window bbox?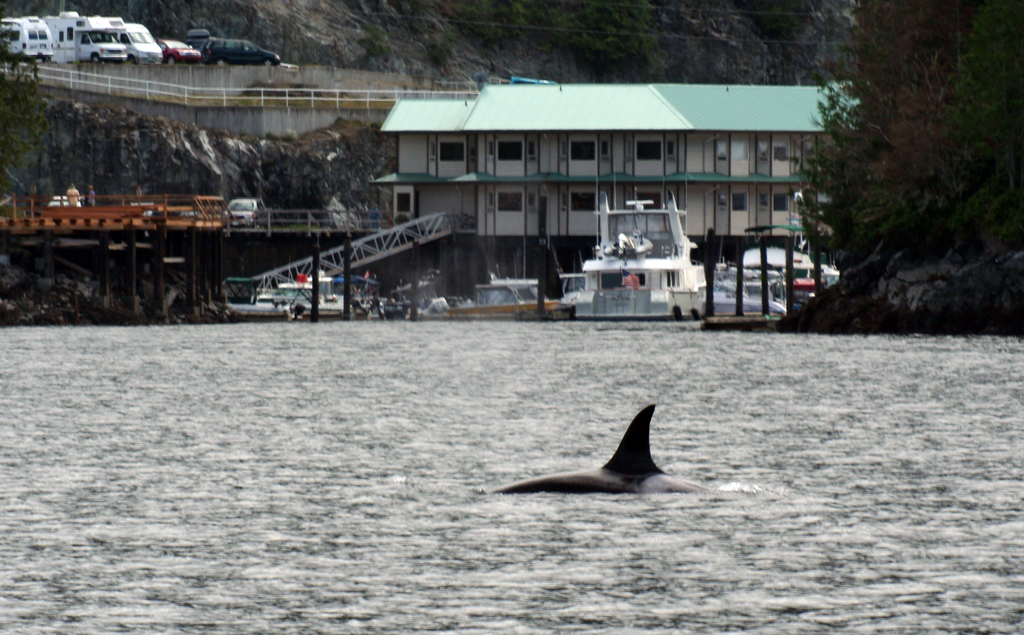
[left=720, top=195, right=725, bottom=211]
